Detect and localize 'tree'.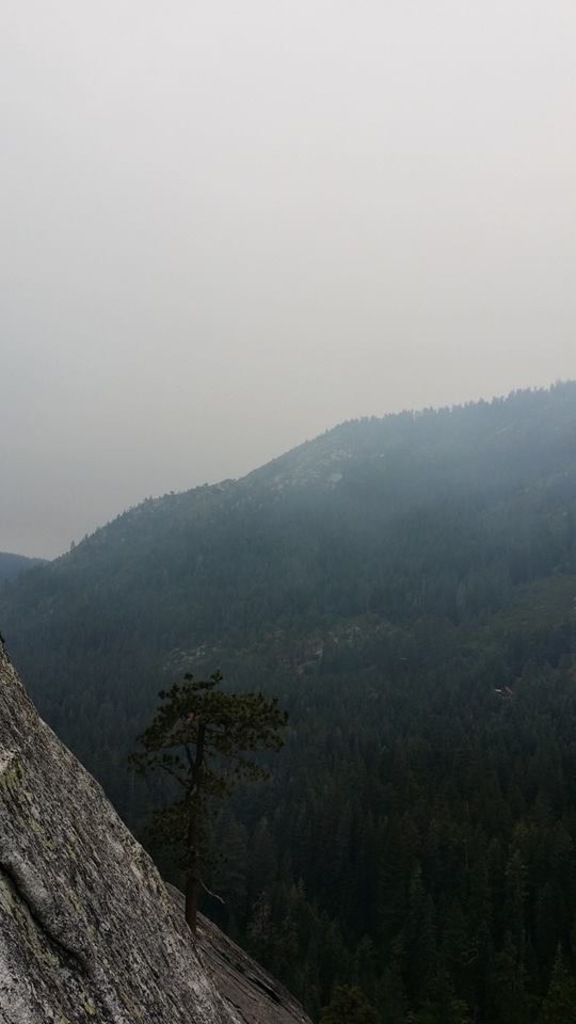
Localized at x1=110 y1=650 x2=300 y2=900.
